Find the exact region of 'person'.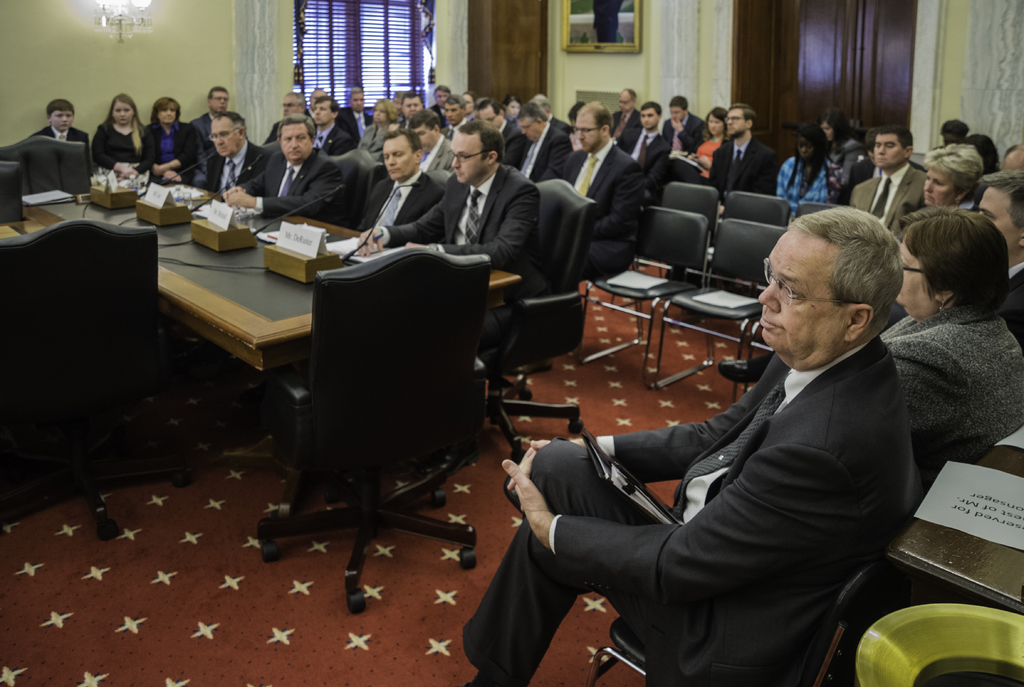
Exact region: {"x1": 351, "y1": 118, "x2": 551, "y2": 285}.
